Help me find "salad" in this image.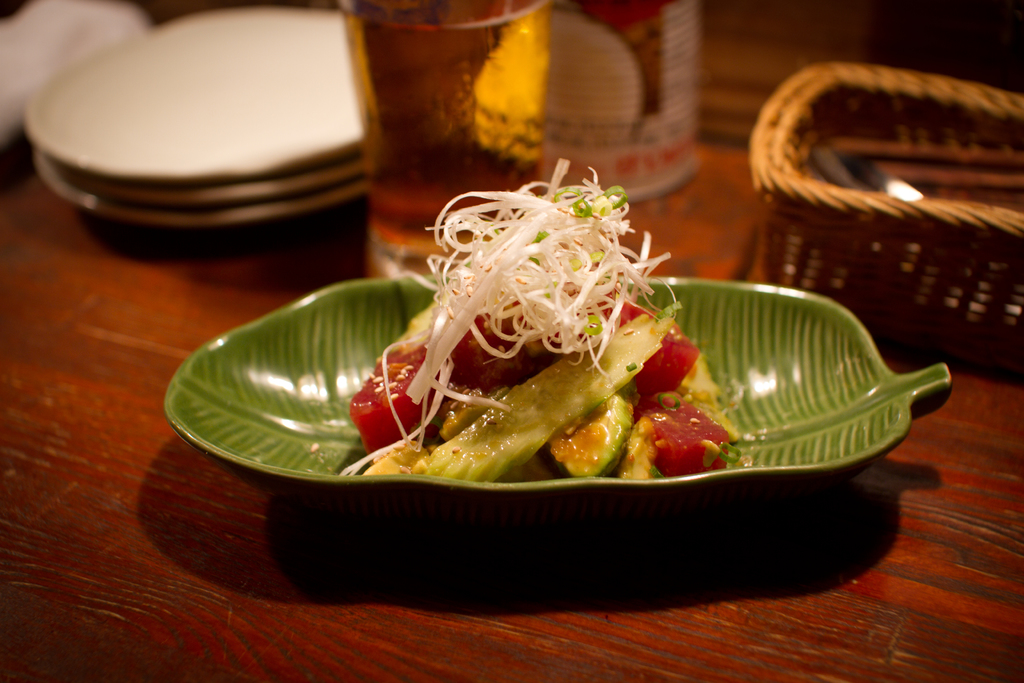
Found it: bbox=[333, 151, 753, 488].
